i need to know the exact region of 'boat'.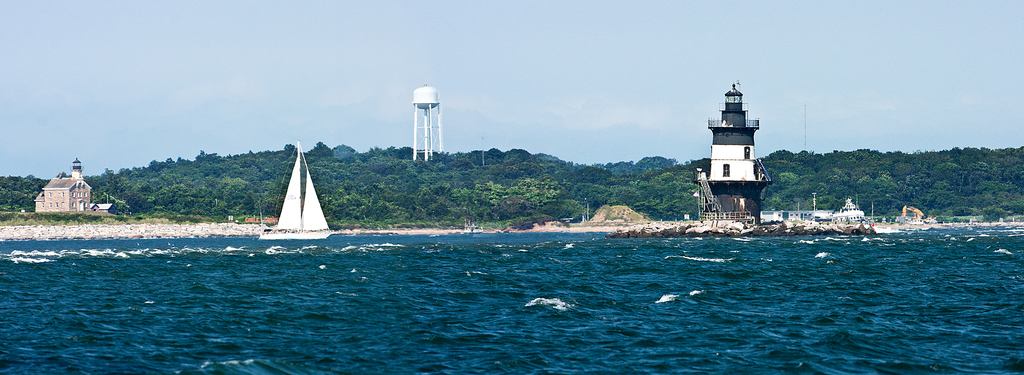
Region: box=[833, 196, 859, 221].
